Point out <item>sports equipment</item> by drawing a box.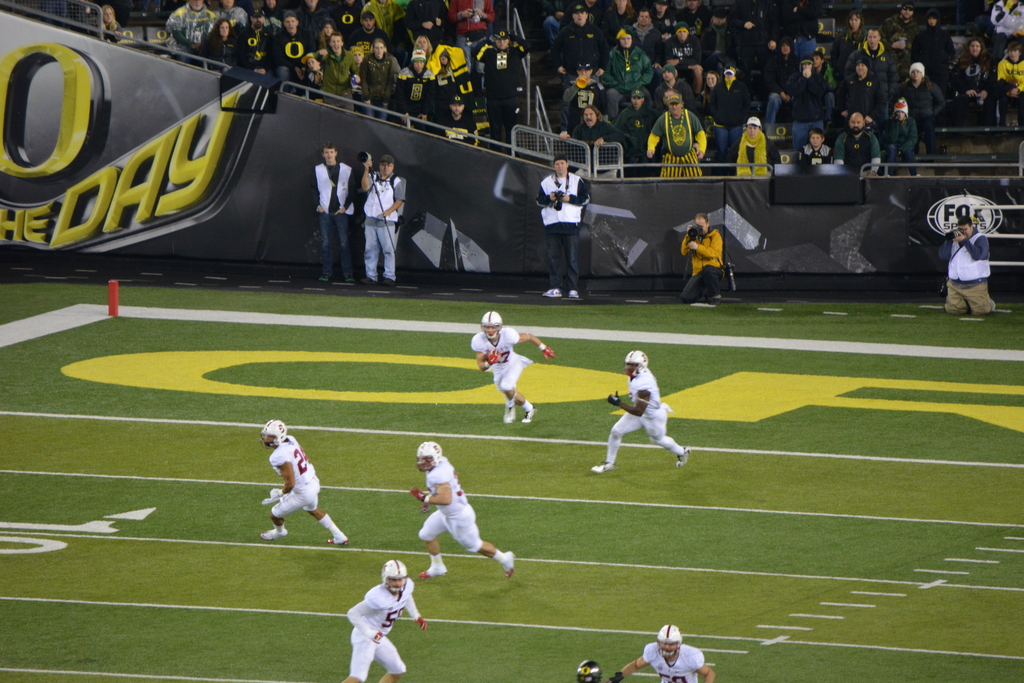
(573,657,602,682).
